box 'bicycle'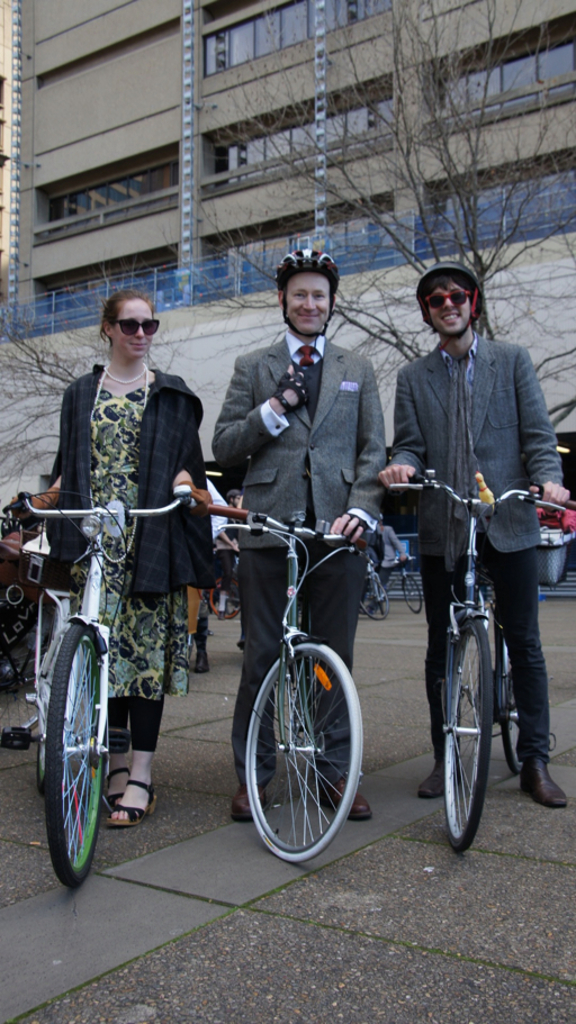
2/489/205/891
